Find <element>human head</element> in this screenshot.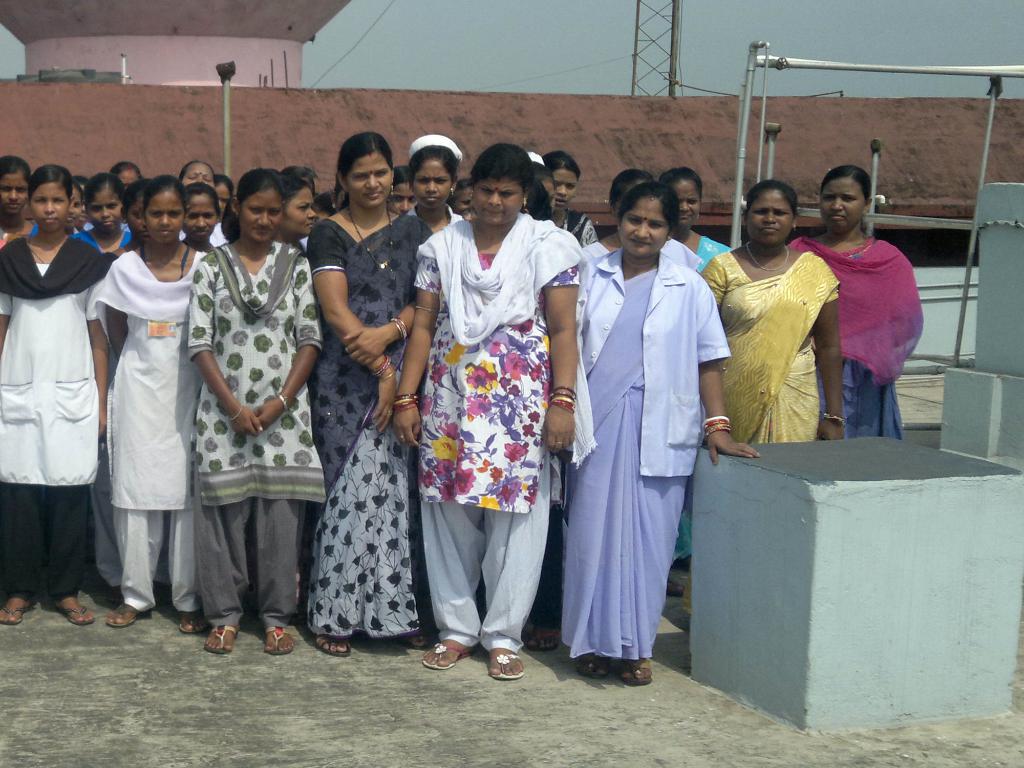
The bounding box for <element>human head</element> is 335,132,395,211.
